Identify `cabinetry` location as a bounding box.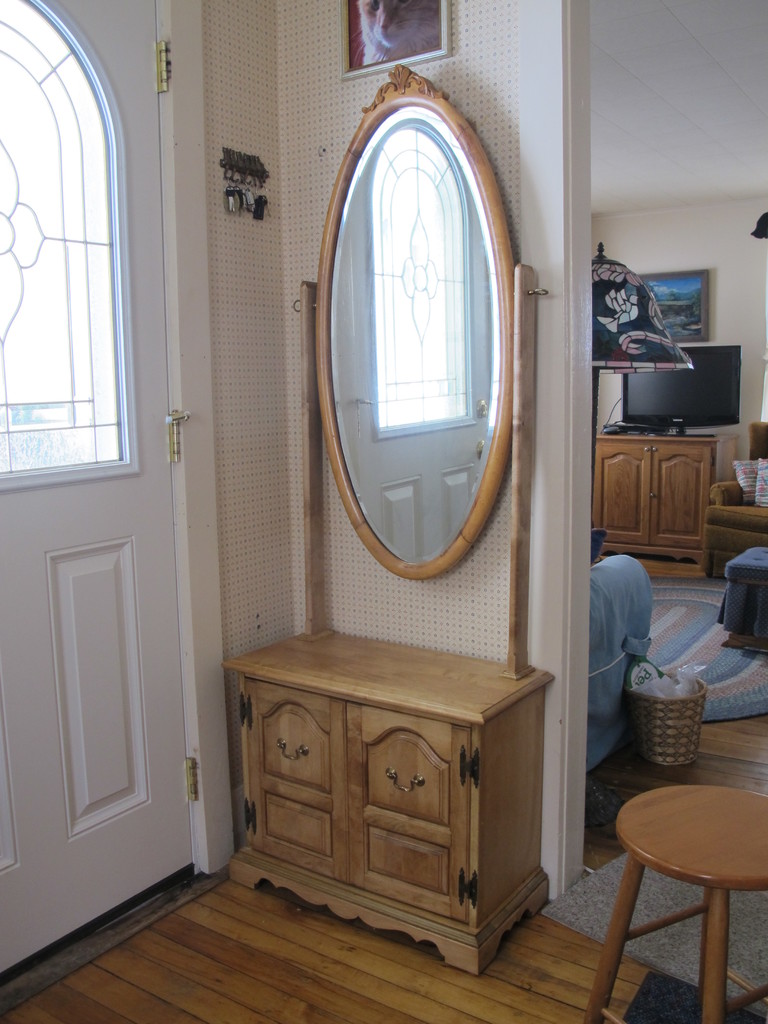
pyautogui.locateOnScreen(247, 688, 340, 798).
